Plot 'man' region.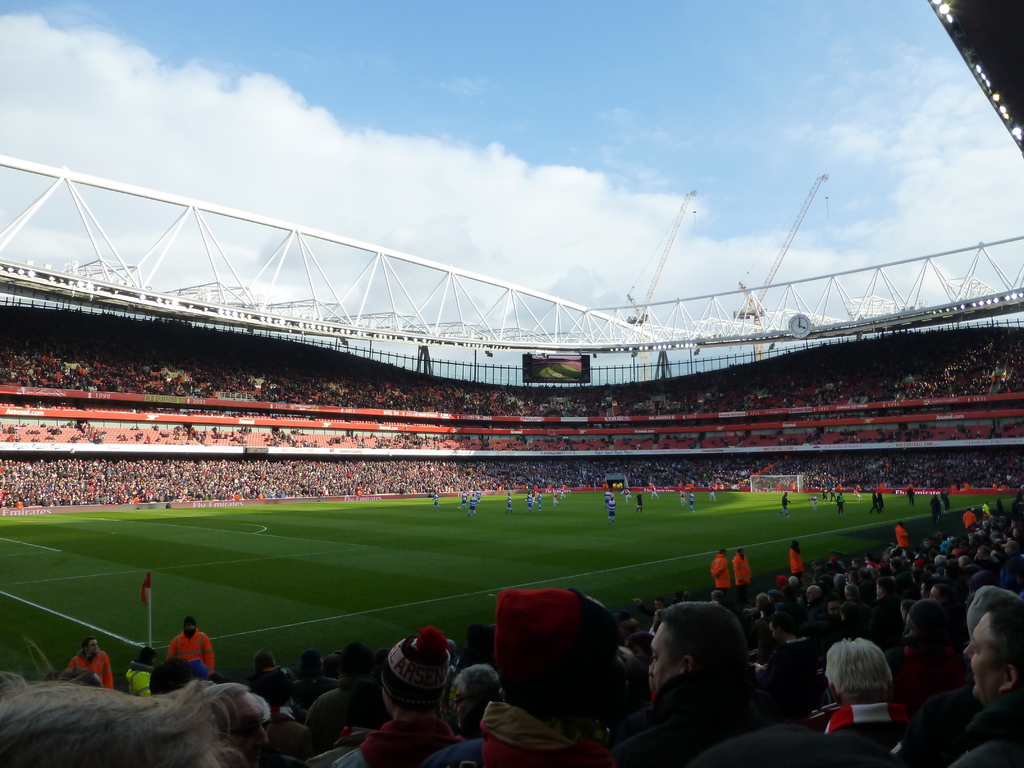
Plotted at detection(928, 494, 943, 520).
